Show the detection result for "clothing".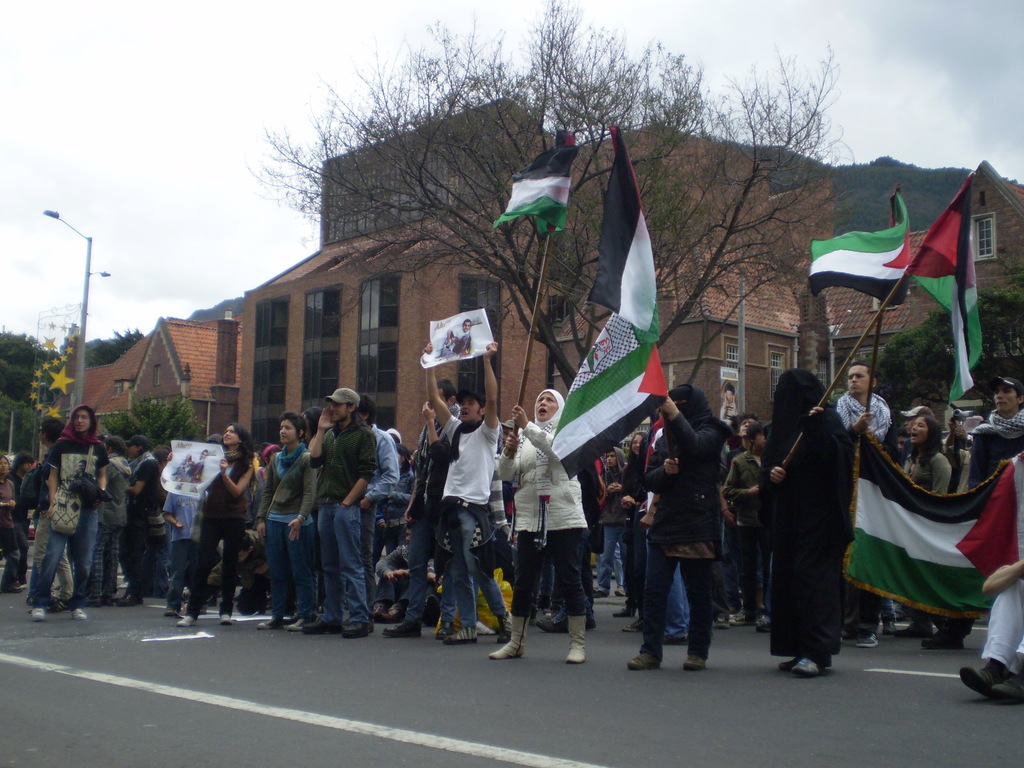
bbox=[639, 383, 733, 655].
